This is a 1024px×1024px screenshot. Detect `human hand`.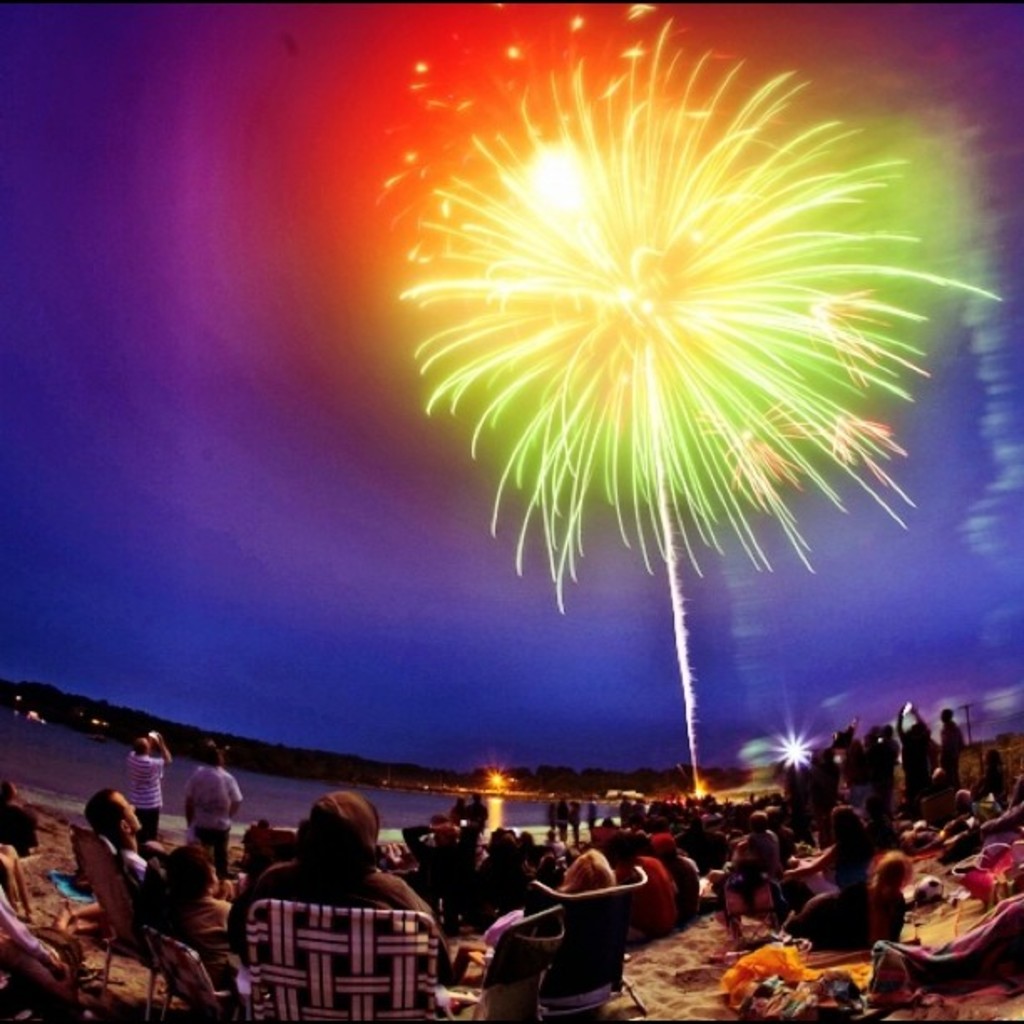
(x1=376, y1=840, x2=412, y2=863).
